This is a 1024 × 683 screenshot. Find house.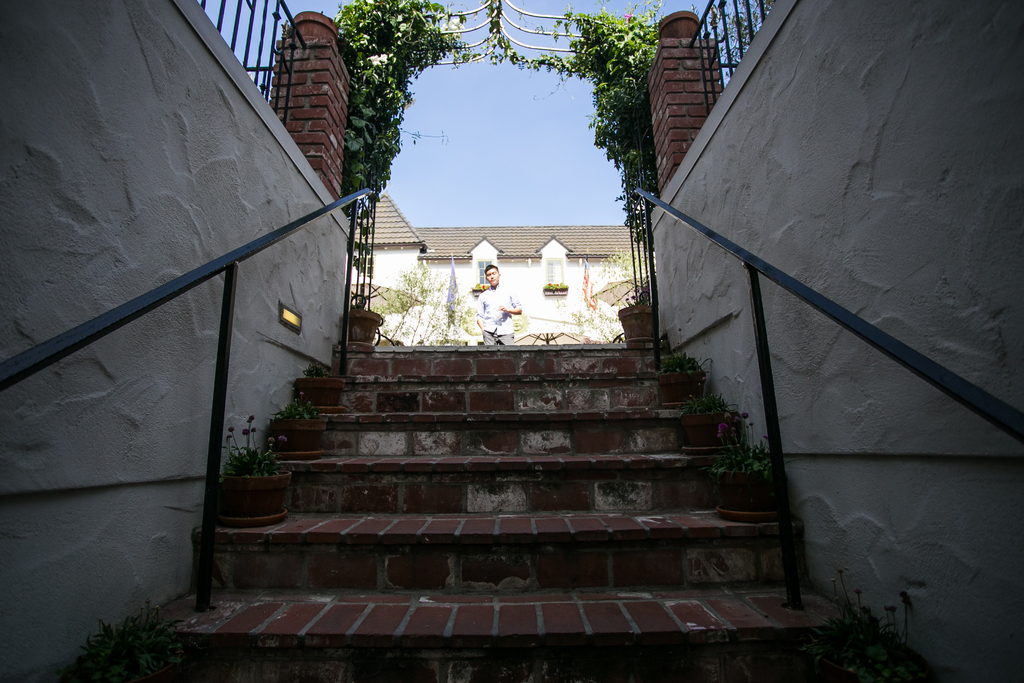
Bounding box: Rect(306, 45, 703, 401).
